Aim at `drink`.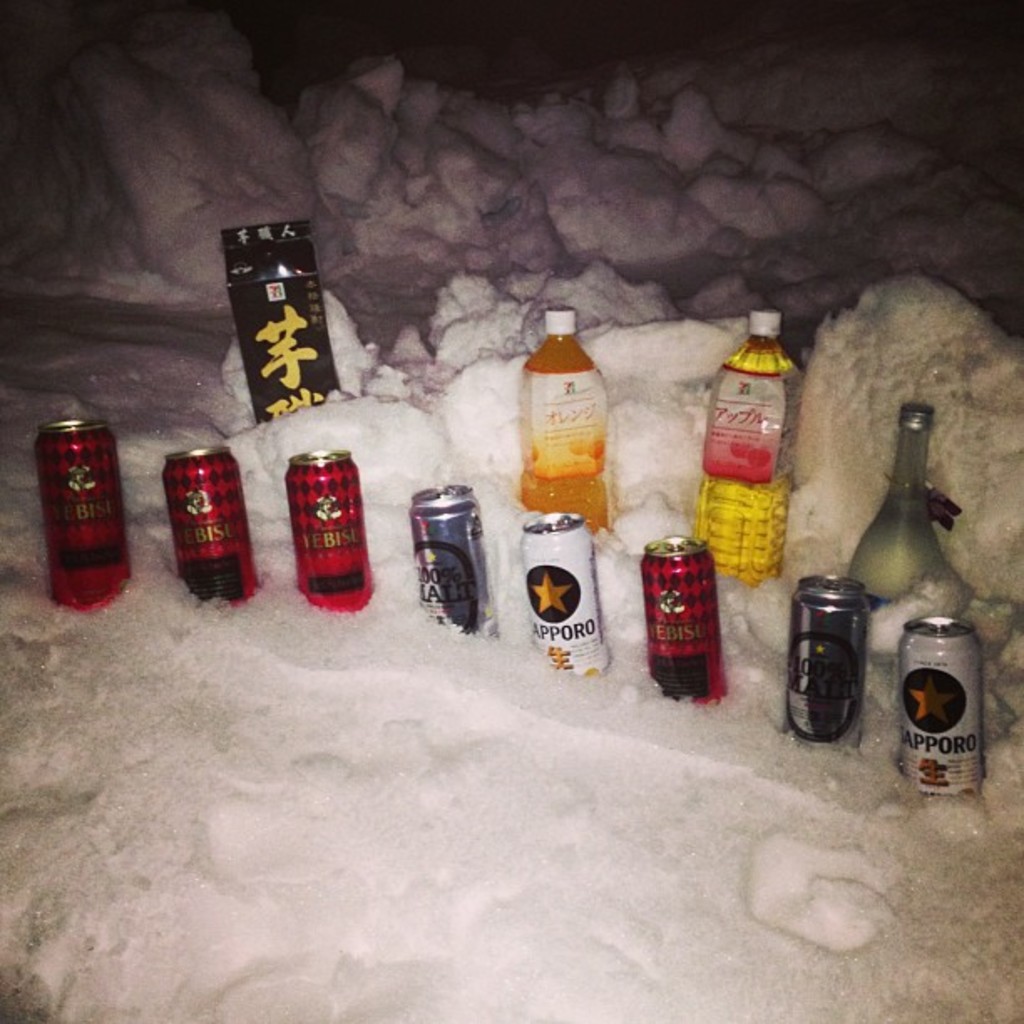
Aimed at (33, 415, 131, 607).
